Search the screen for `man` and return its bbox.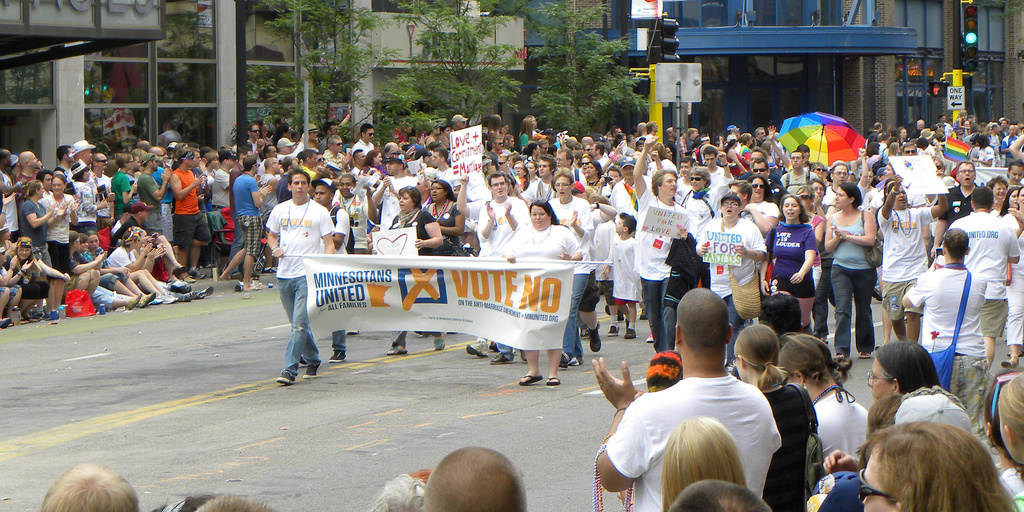
Found: detection(932, 161, 984, 257).
